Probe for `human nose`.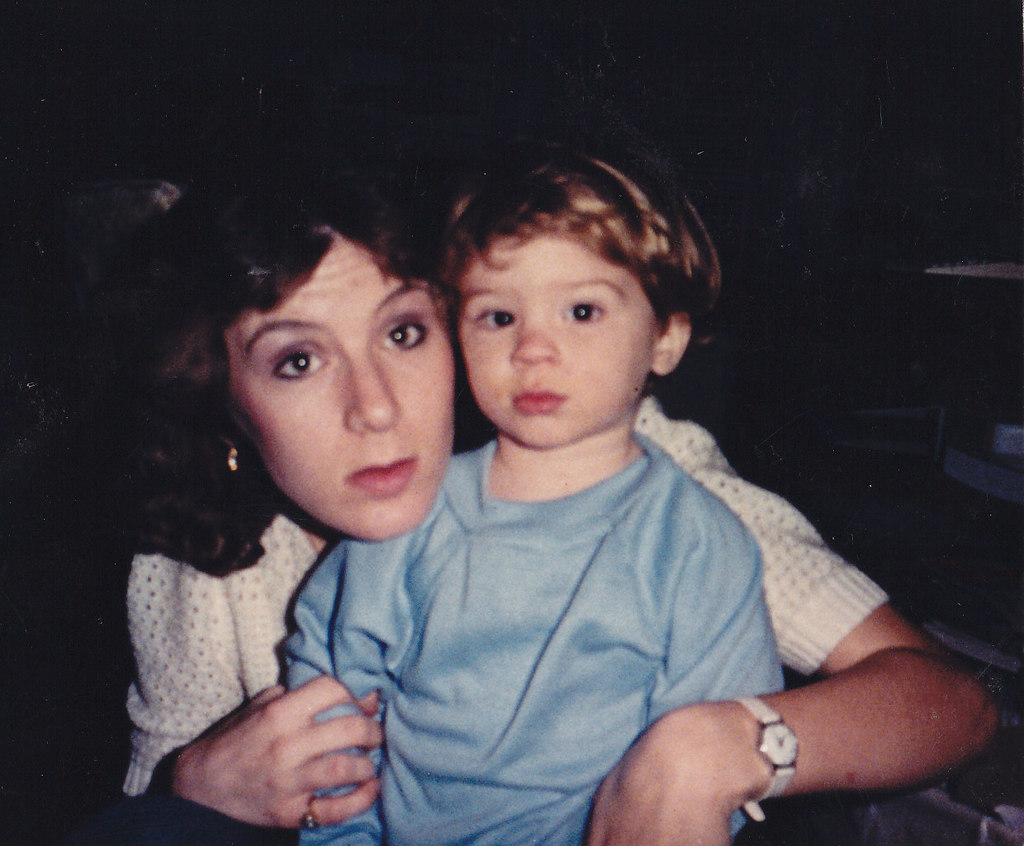
Probe result: x1=509 y1=308 x2=561 y2=365.
